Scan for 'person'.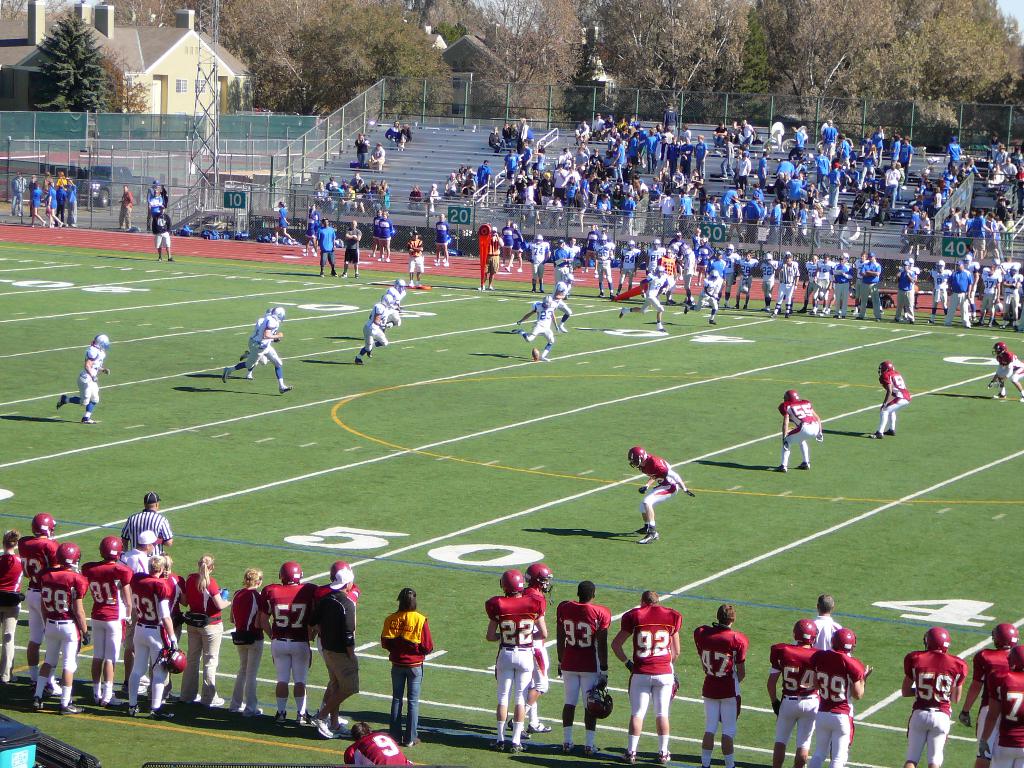
Scan result: [x1=390, y1=280, x2=411, y2=332].
